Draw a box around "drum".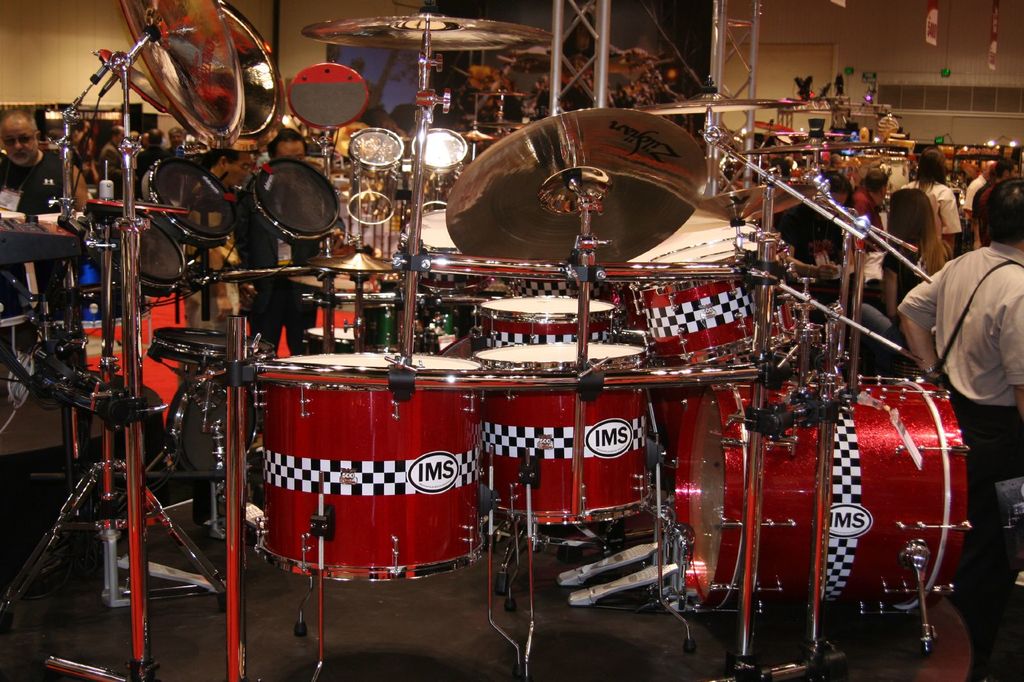
629 215 758 264.
